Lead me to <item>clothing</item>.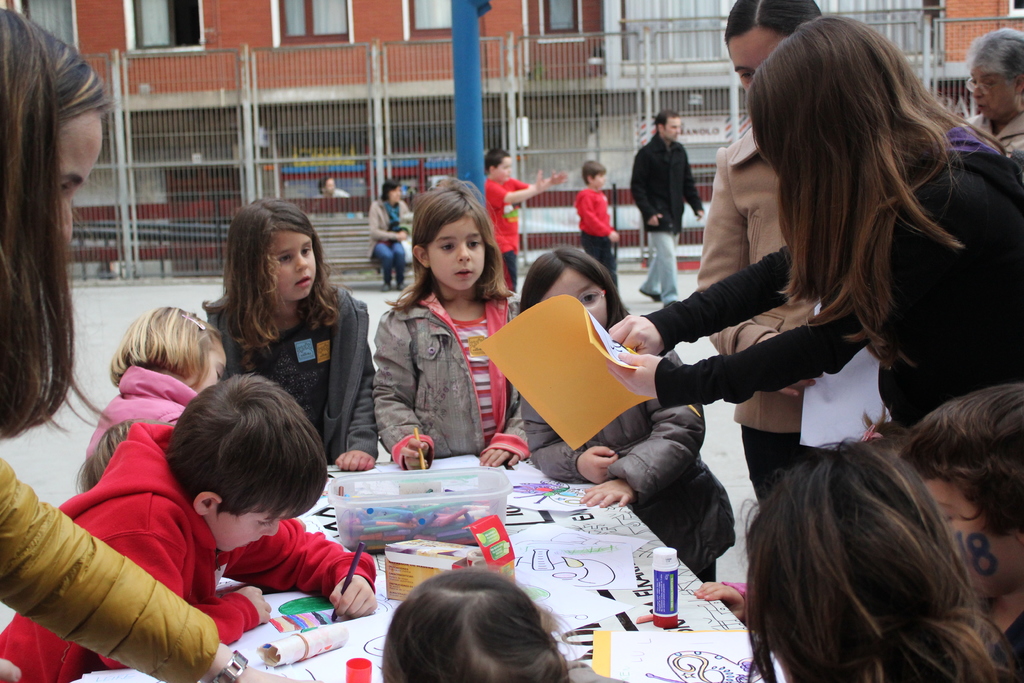
Lead to [484,172,530,282].
